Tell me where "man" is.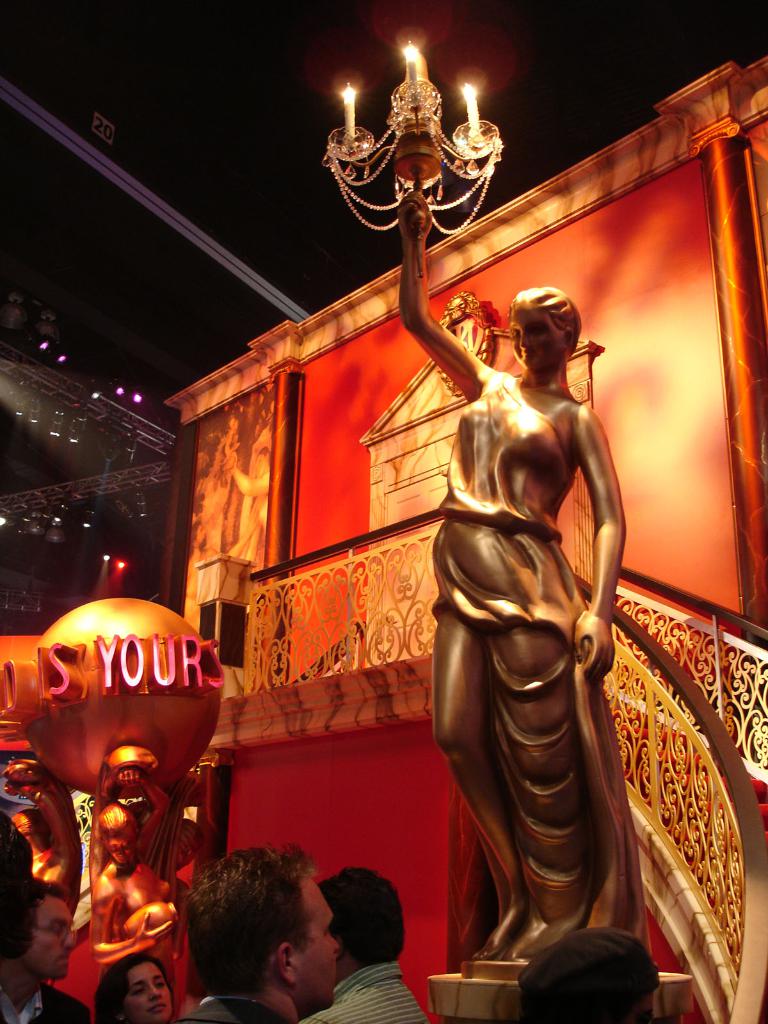
"man" is at <bbox>0, 881, 91, 1023</bbox>.
